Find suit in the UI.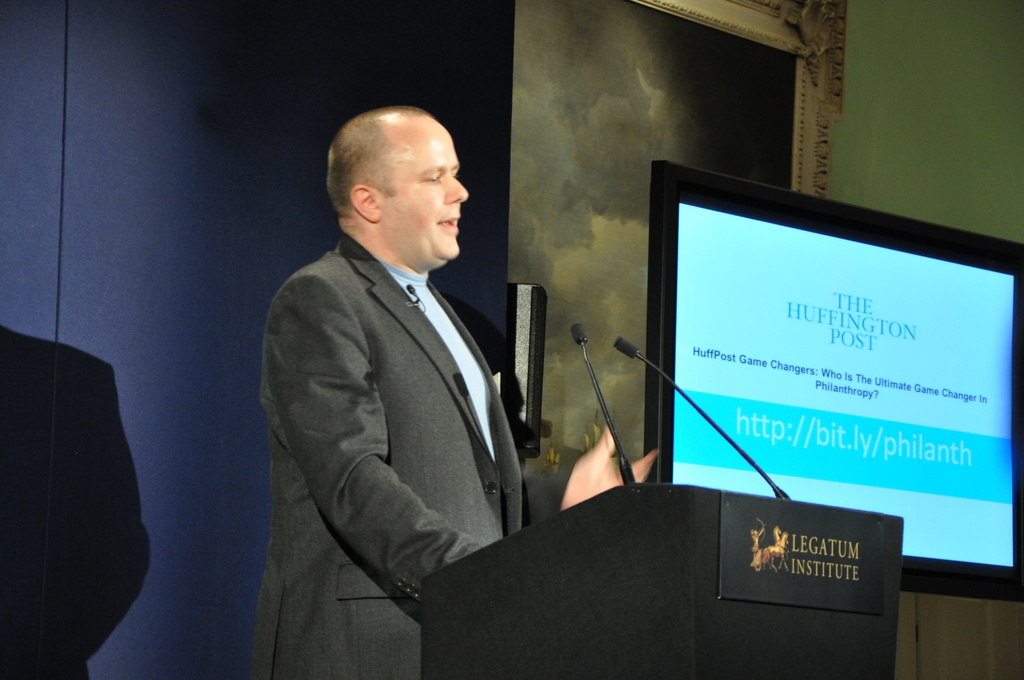
UI element at box=[238, 227, 616, 637].
